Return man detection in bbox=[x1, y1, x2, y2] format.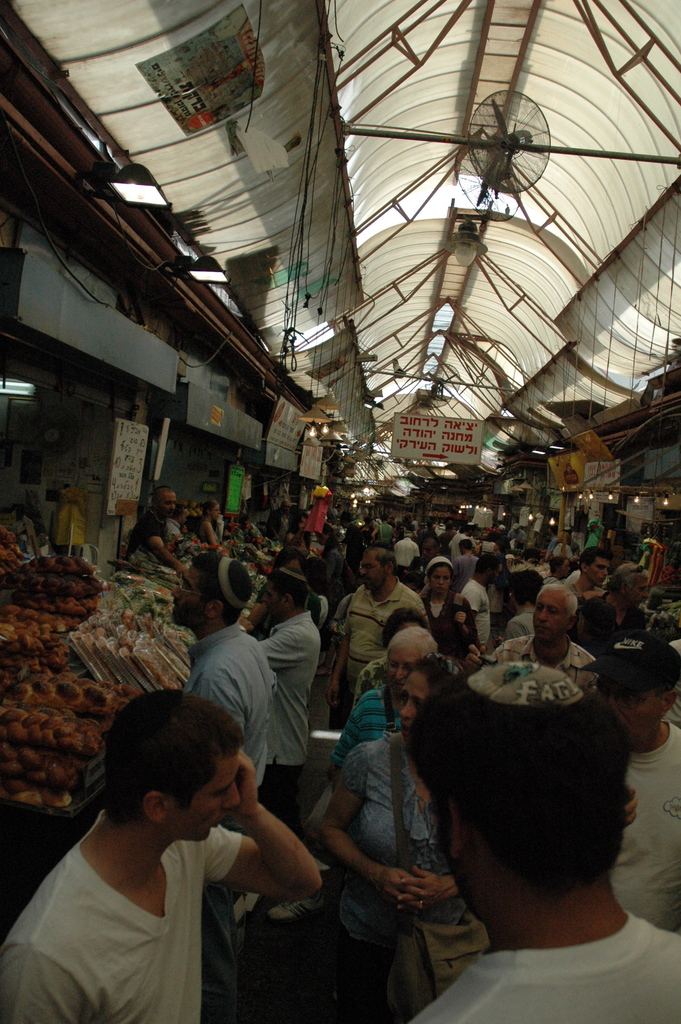
bbox=[466, 554, 497, 646].
